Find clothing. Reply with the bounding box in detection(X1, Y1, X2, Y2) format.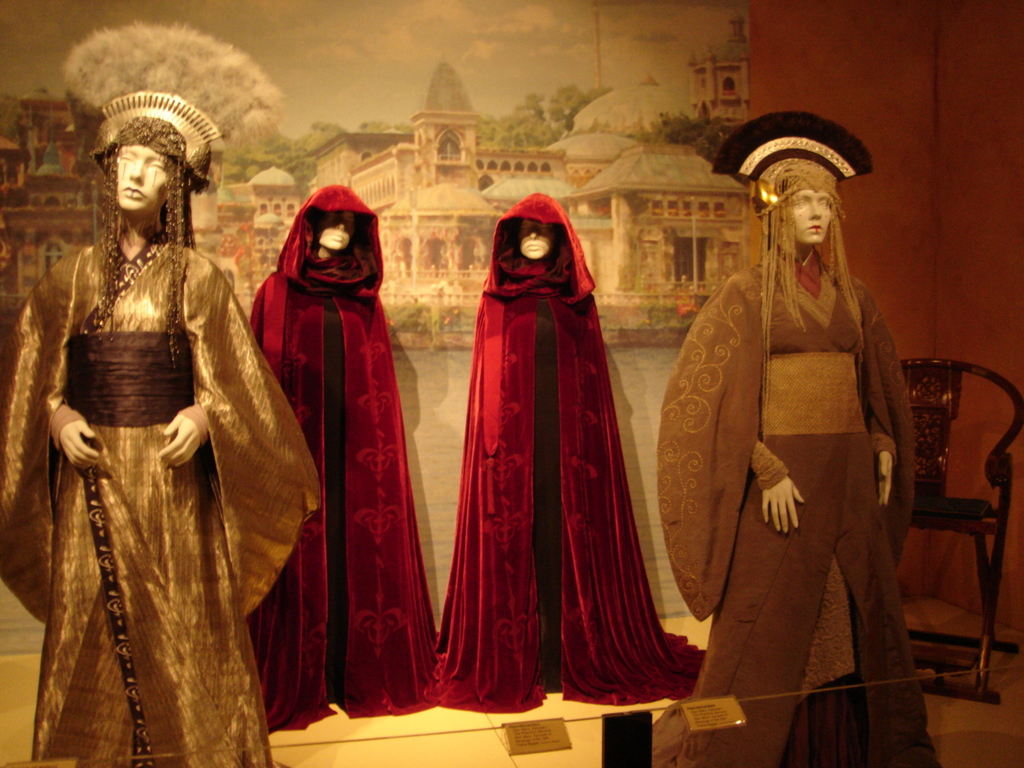
detection(428, 173, 675, 712).
